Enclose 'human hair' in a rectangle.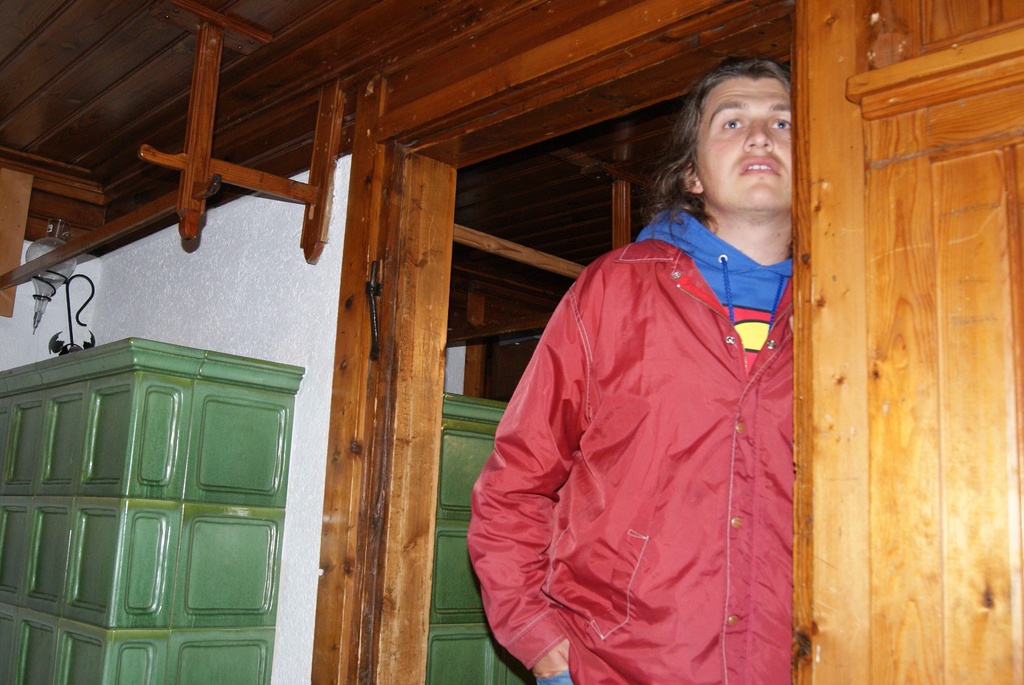
635,57,794,267.
